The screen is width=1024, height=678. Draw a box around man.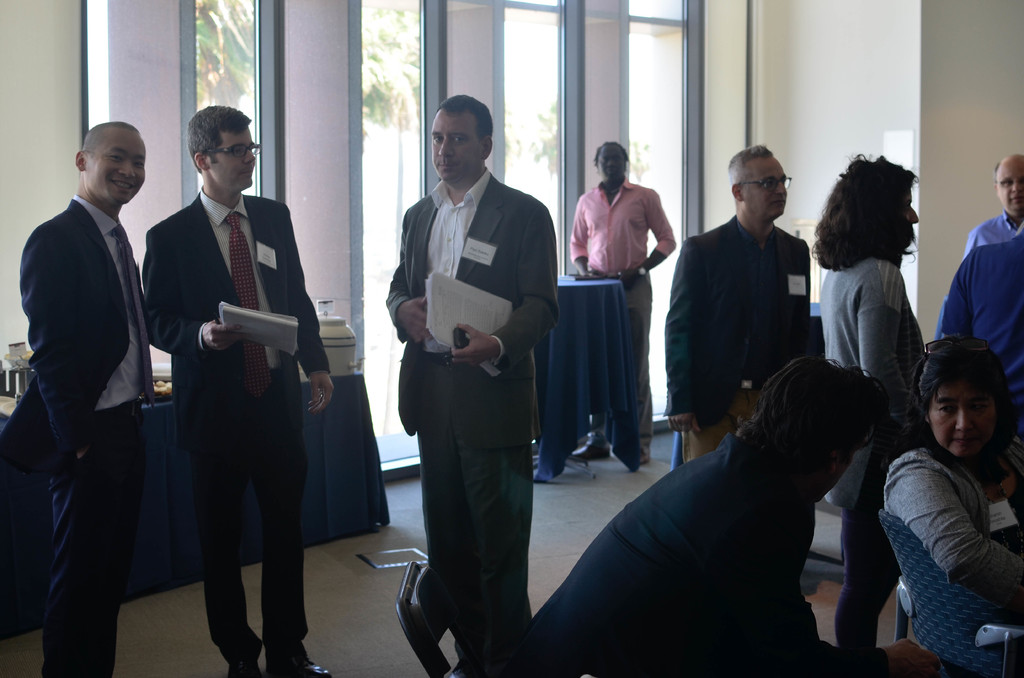
box=[936, 228, 1023, 438].
